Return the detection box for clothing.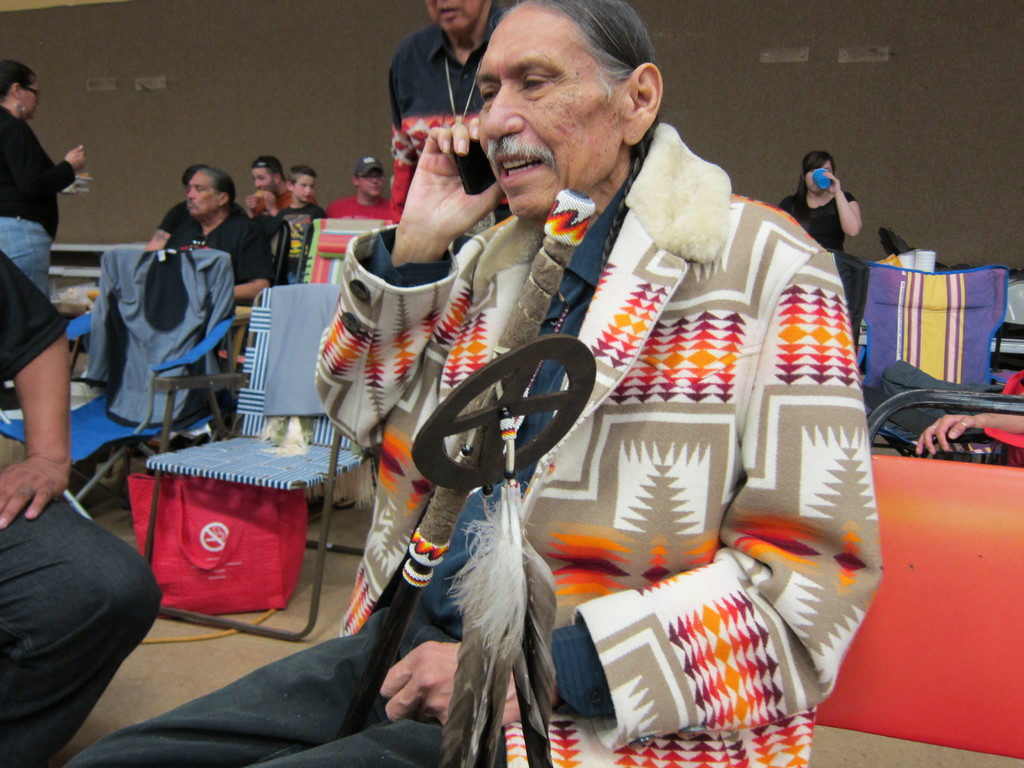
box=[159, 203, 276, 339].
